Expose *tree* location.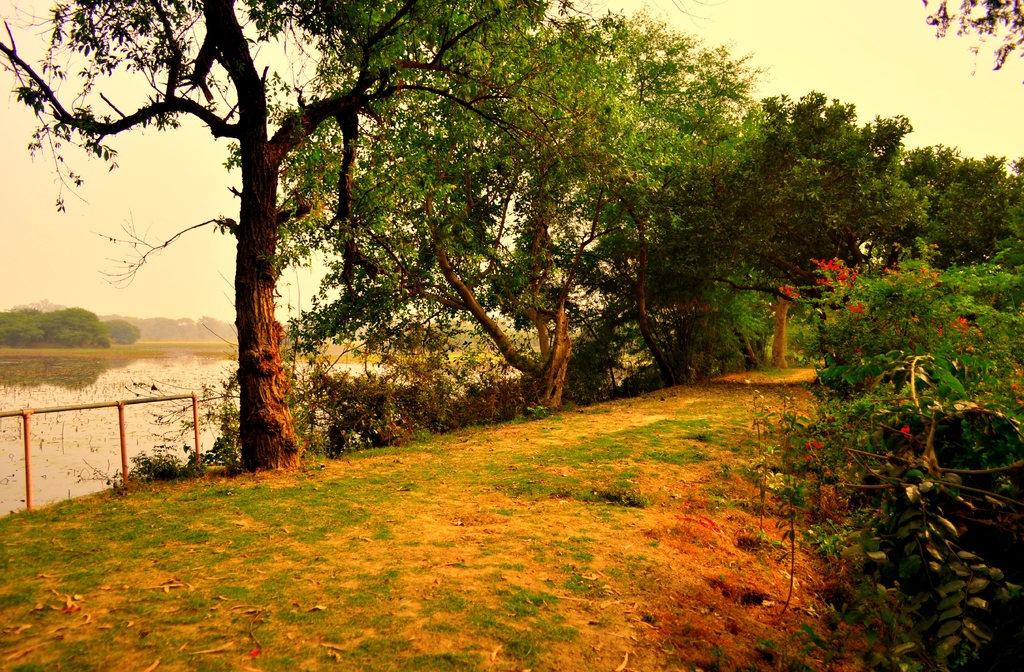
Exposed at (468, 3, 778, 397).
